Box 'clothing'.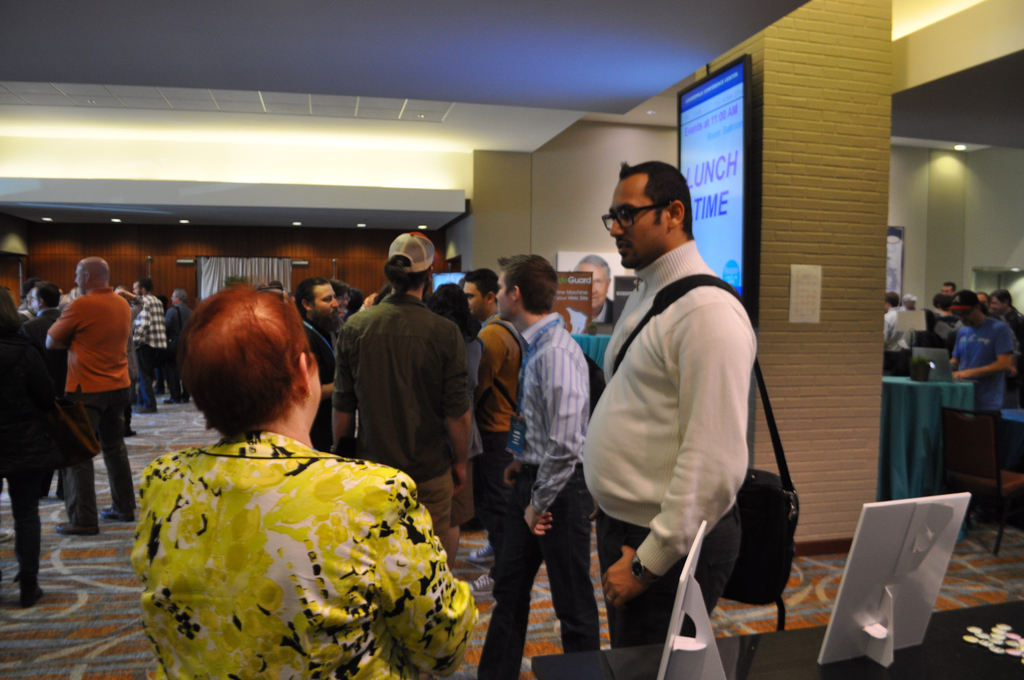
(left=882, top=310, right=925, bottom=376).
